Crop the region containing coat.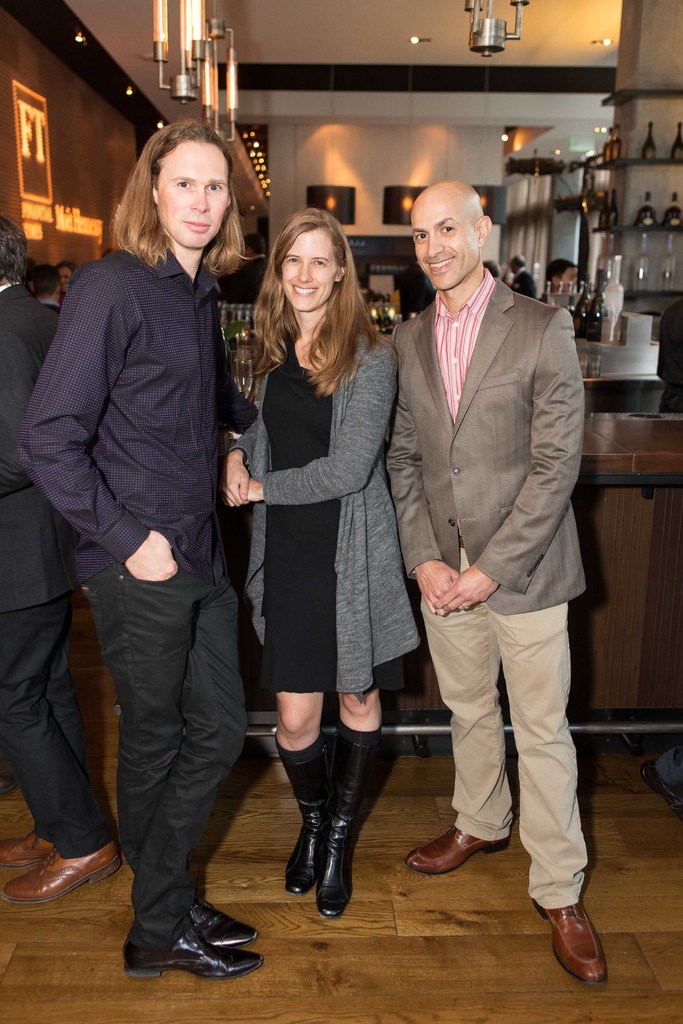
Crop region: l=0, t=280, r=80, b=606.
